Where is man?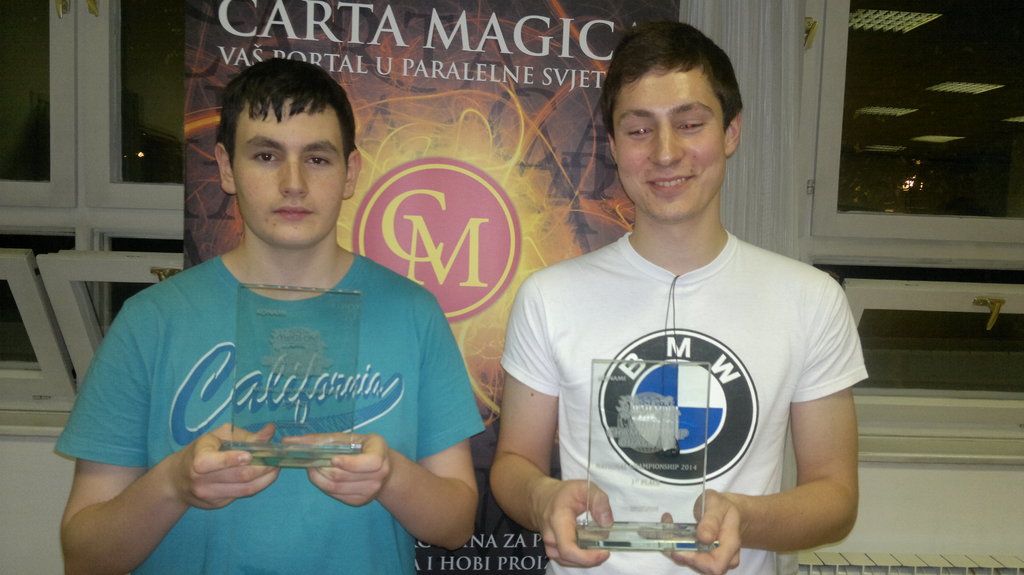
(left=51, top=58, right=479, bottom=574).
